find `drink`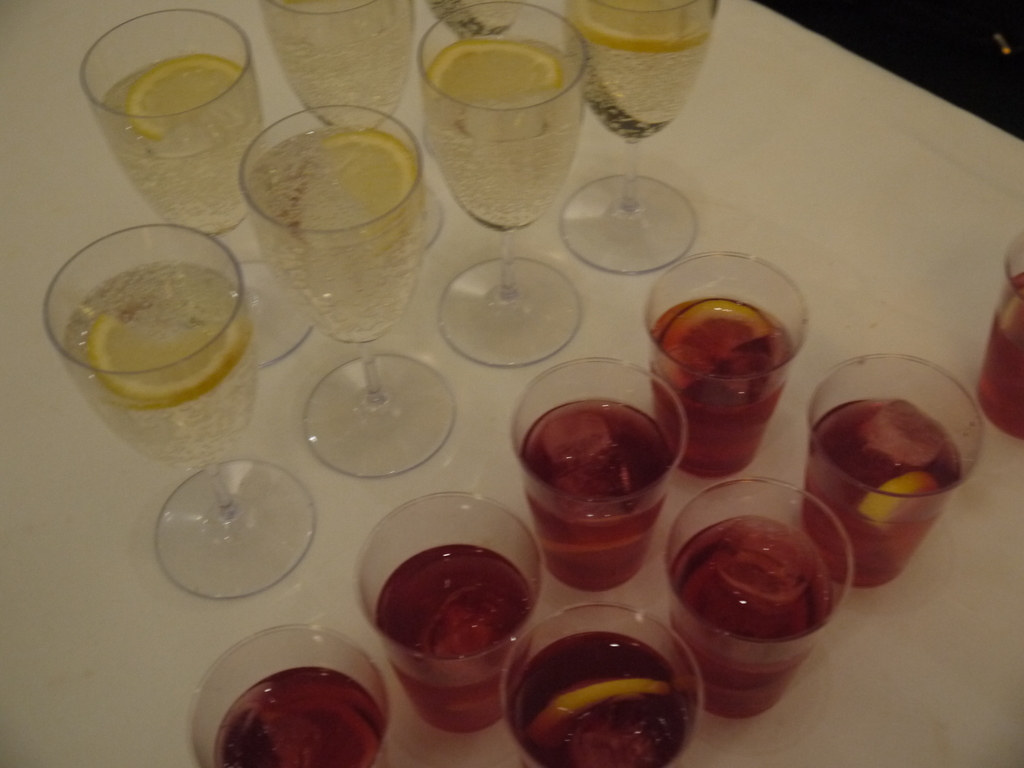
[x1=253, y1=126, x2=433, y2=343]
